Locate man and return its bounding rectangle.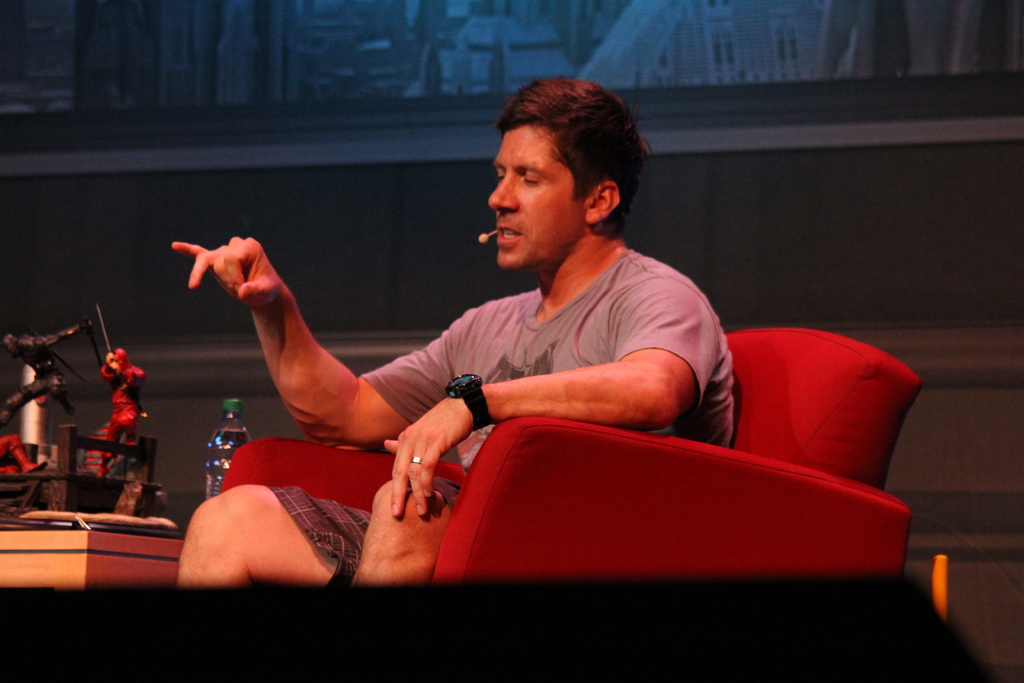
select_region(170, 75, 742, 587).
